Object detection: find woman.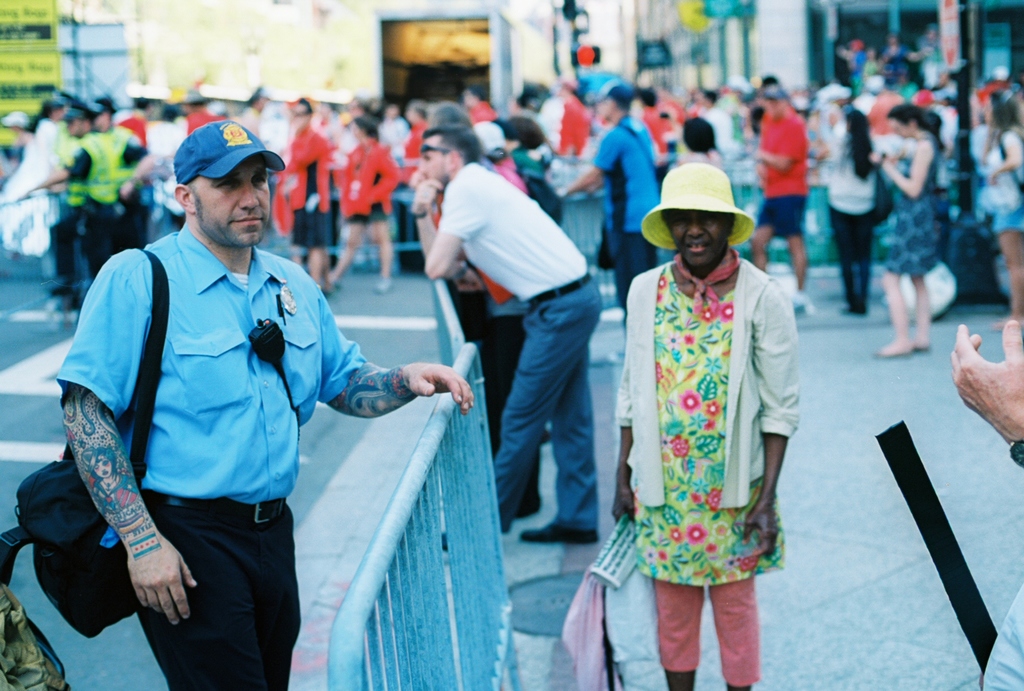
region(593, 145, 817, 669).
